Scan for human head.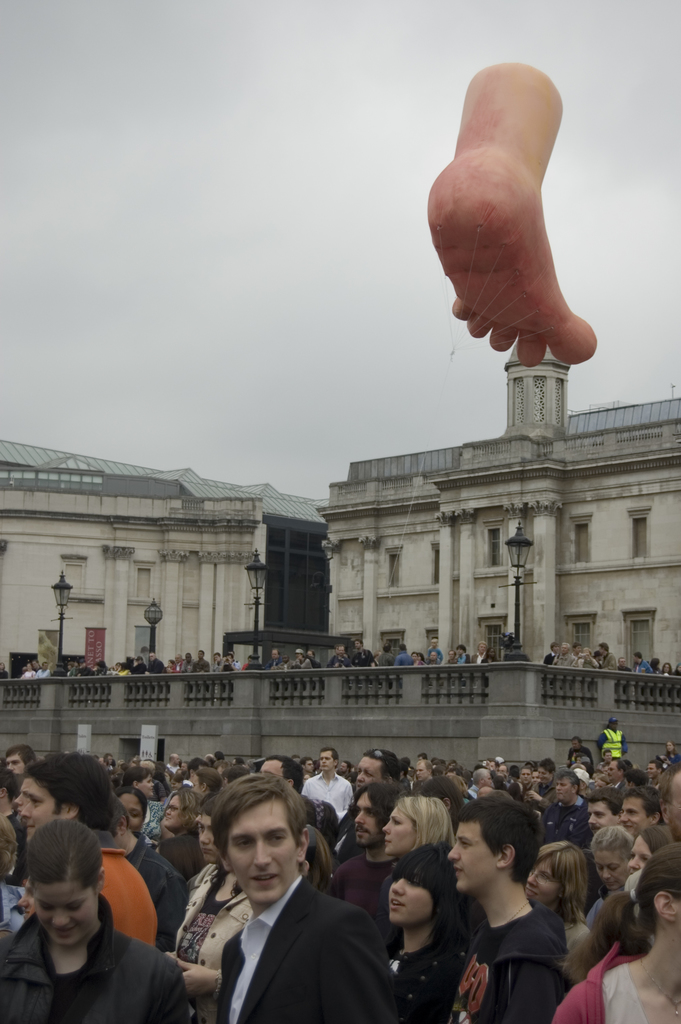
Scan result: 629:822:671:876.
